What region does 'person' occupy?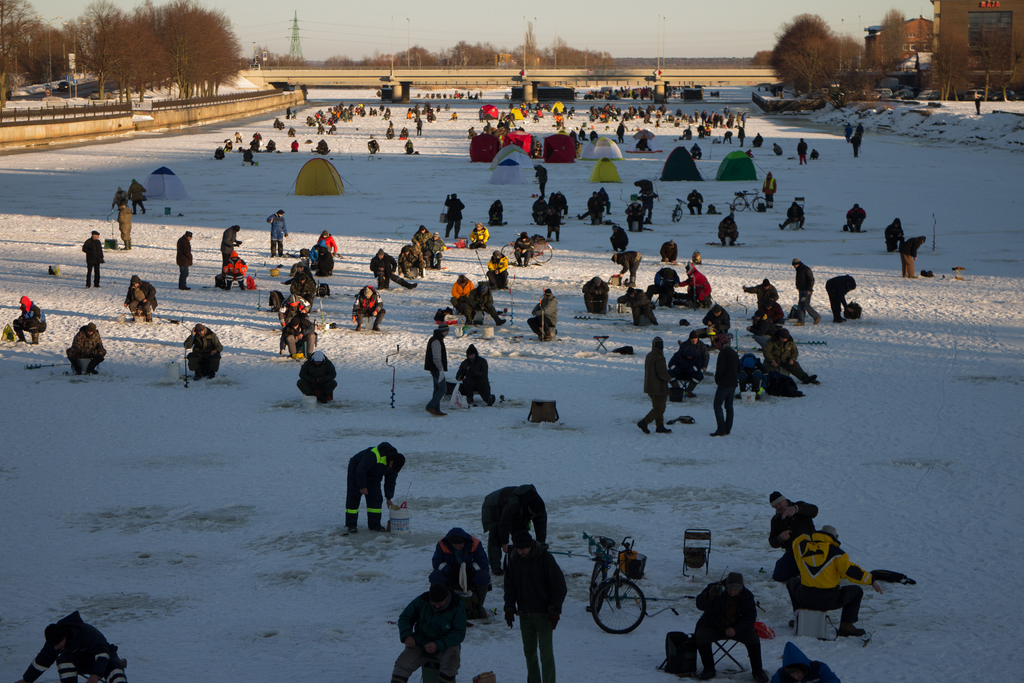
771,523,883,636.
